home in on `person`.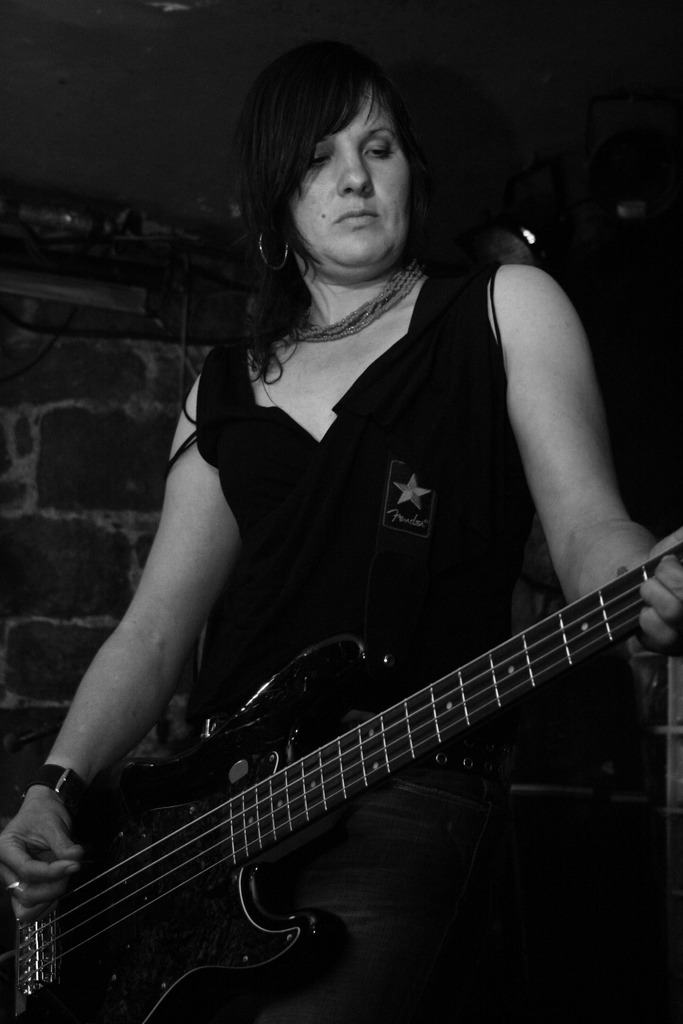
Homed in at left=0, top=22, right=682, bottom=1023.
